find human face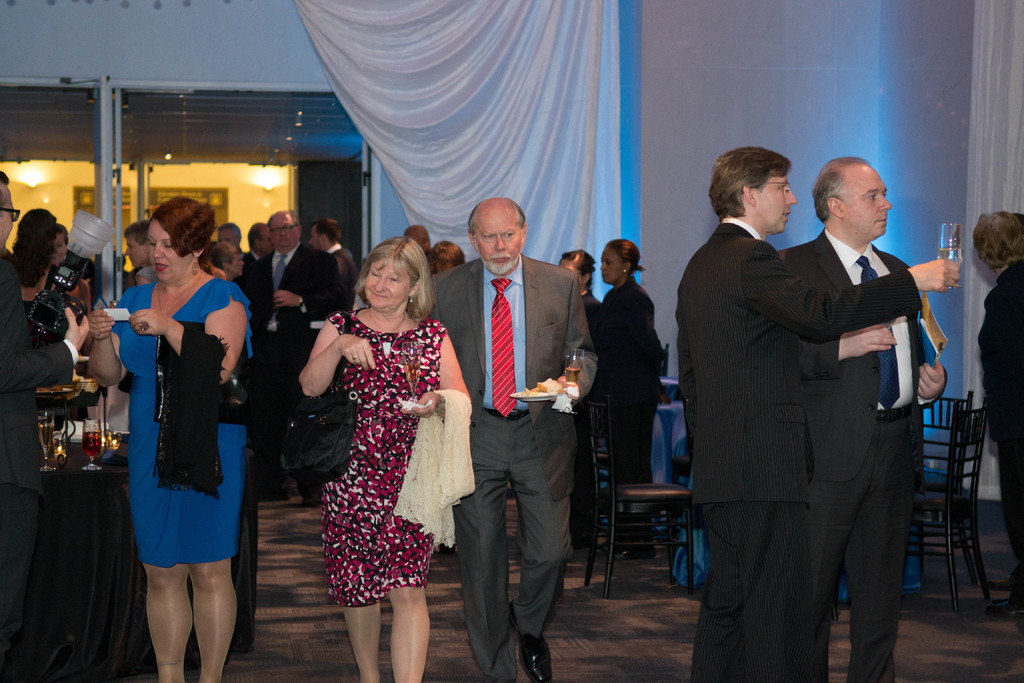
475/210/521/267
